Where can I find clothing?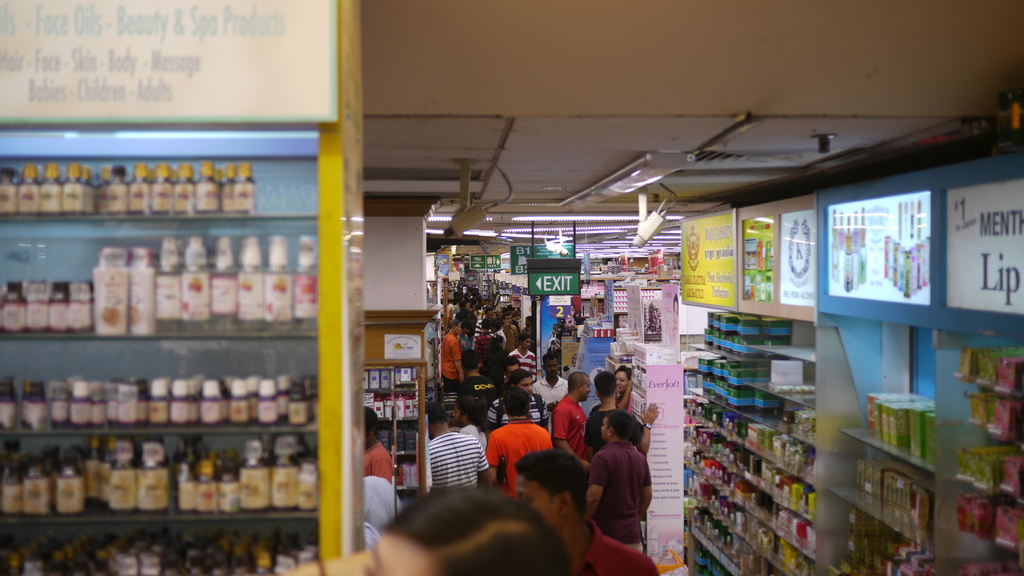
You can find it at [439, 330, 459, 385].
